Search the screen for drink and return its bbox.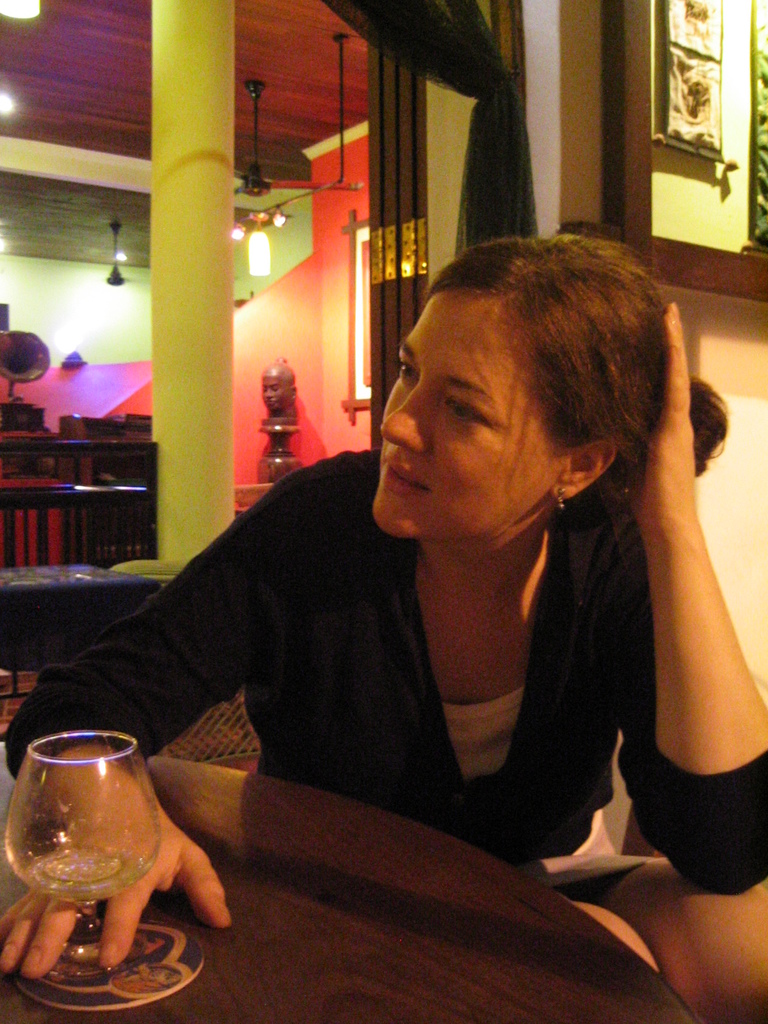
Found: 12/700/223/974.
